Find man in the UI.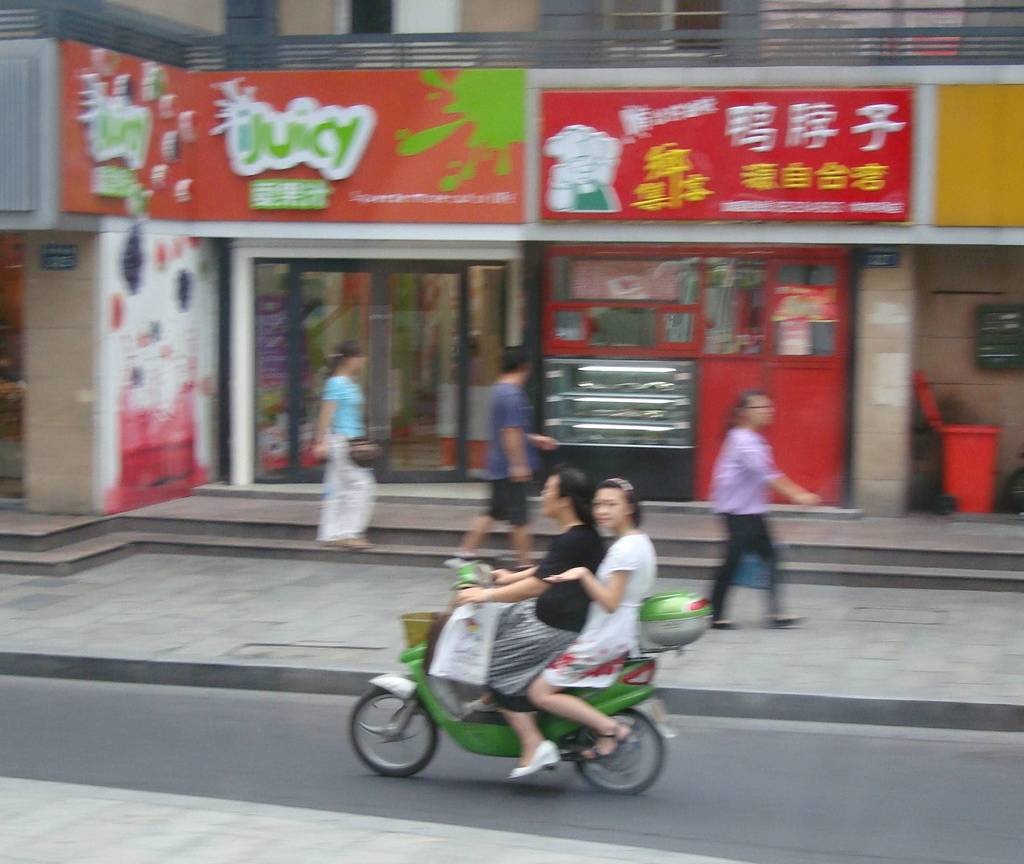
UI element at (445, 340, 565, 575).
